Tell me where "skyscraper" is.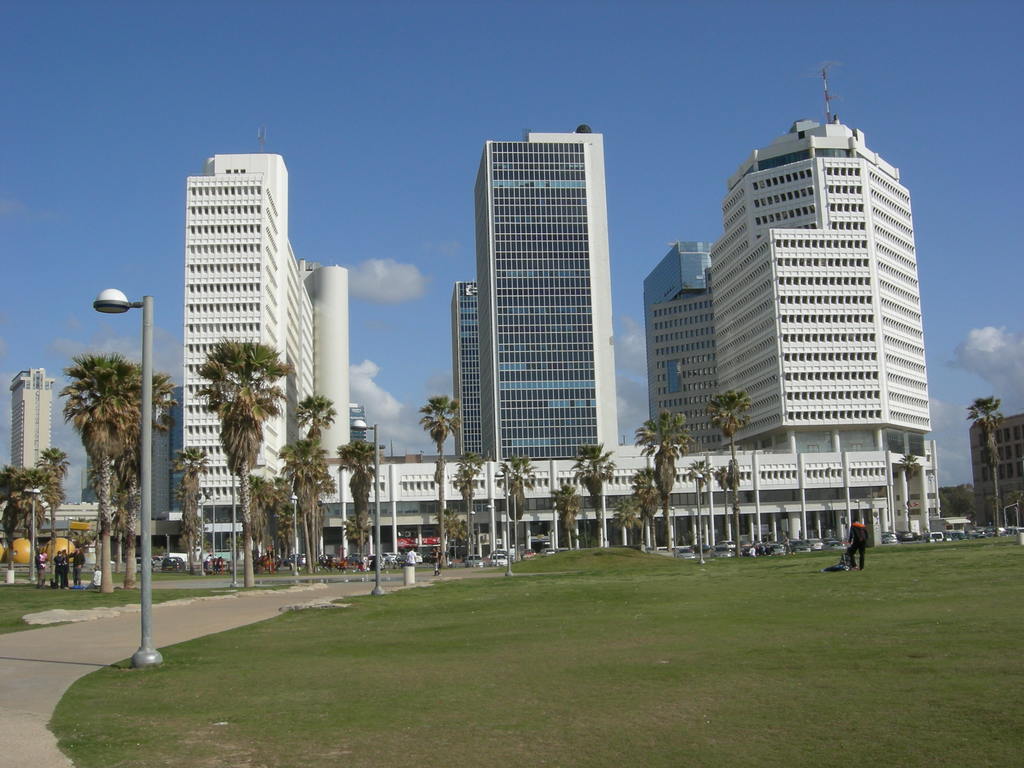
"skyscraper" is at <region>155, 156, 351, 554</region>.
